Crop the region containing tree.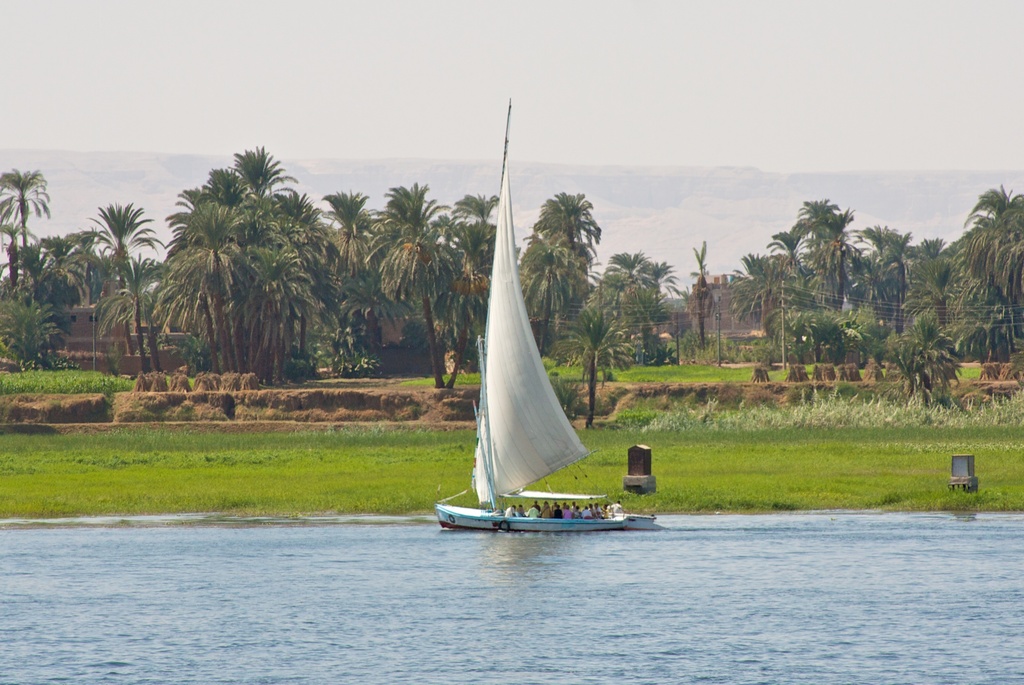
Crop region: [left=84, top=199, right=164, bottom=354].
